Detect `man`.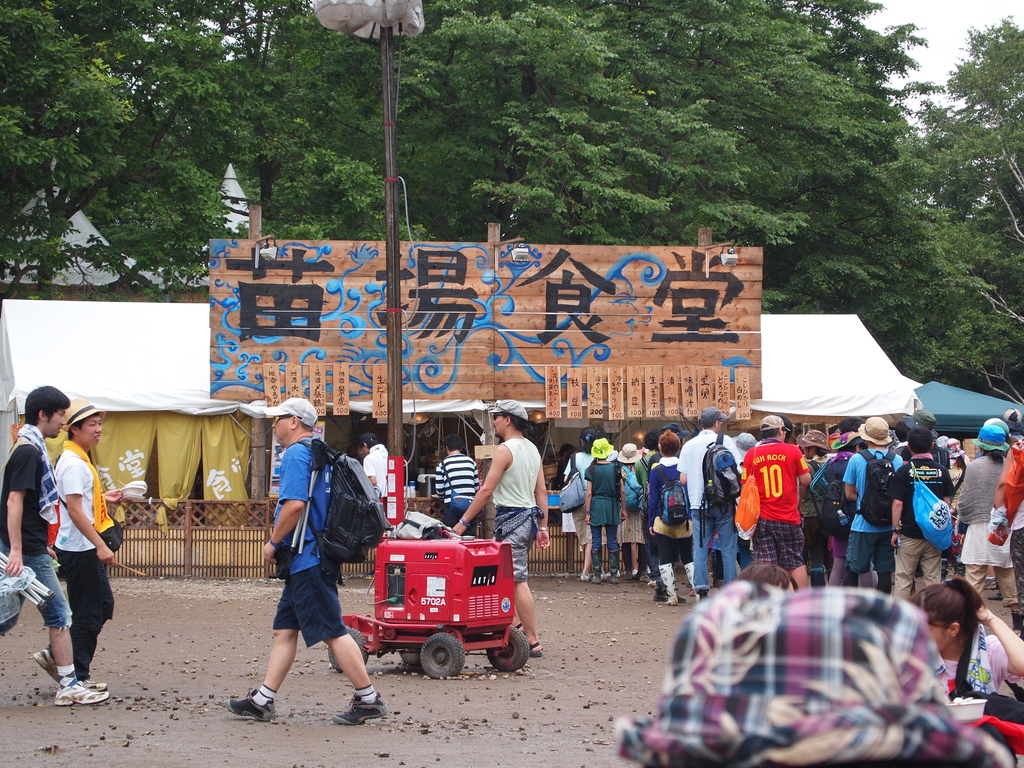
Detected at rect(890, 431, 950, 589).
